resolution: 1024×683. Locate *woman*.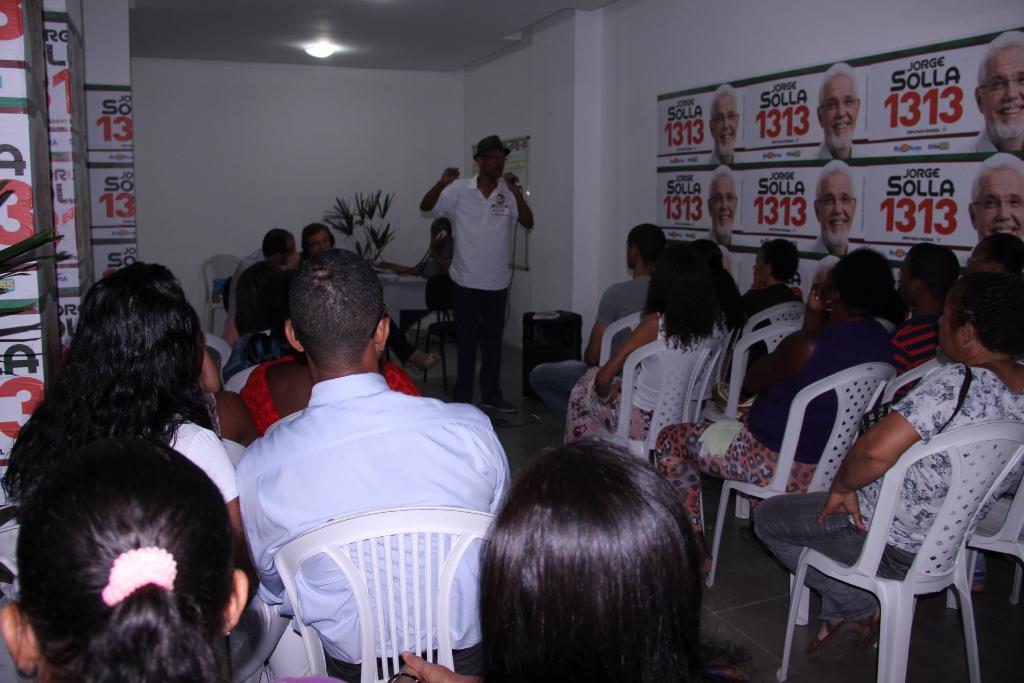
l=740, t=240, r=802, b=399.
